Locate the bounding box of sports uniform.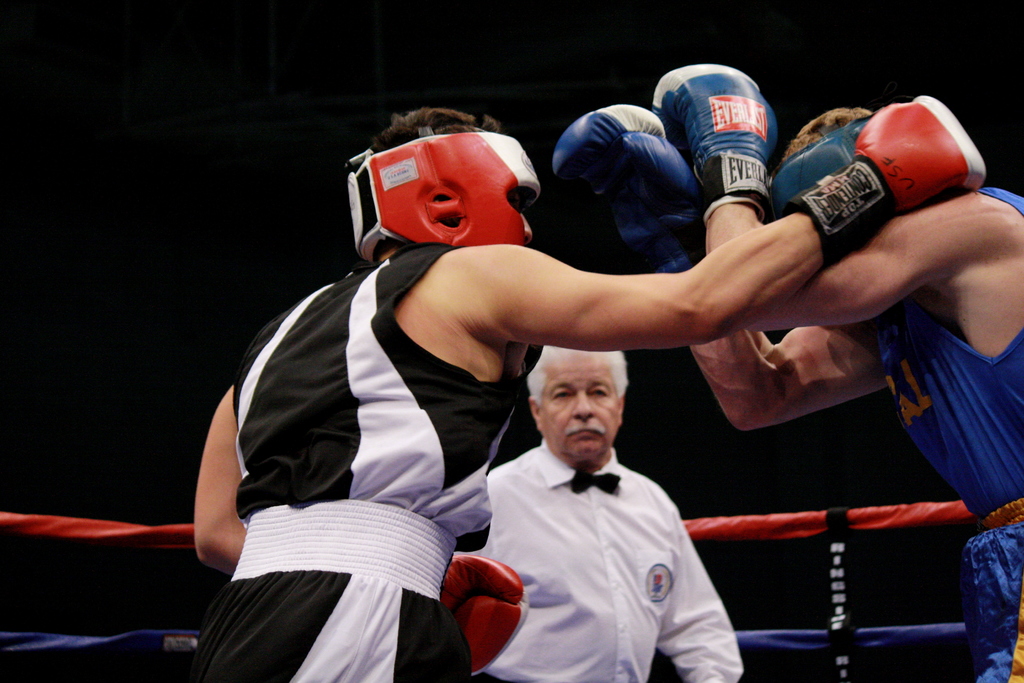
Bounding box: pyautogui.locateOnScreen(186, 238, 540, 682).
